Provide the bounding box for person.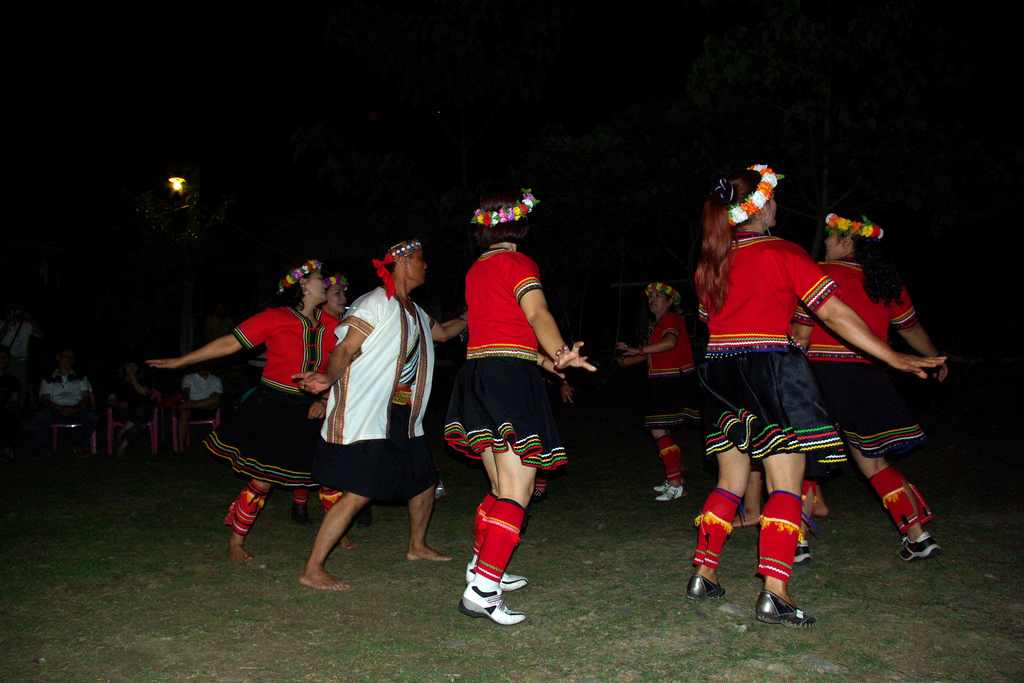
30:340:99:438.
